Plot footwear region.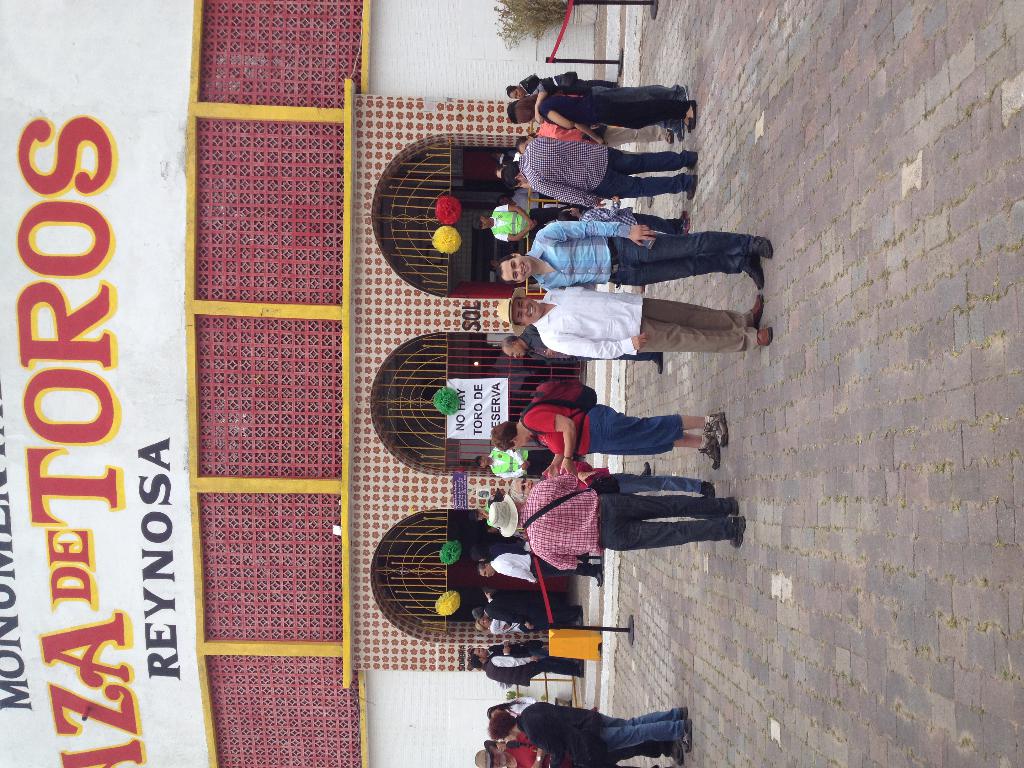
Plotted at {"x1": 754, "y1": 241, "x2": 778, "y2": 260}.
